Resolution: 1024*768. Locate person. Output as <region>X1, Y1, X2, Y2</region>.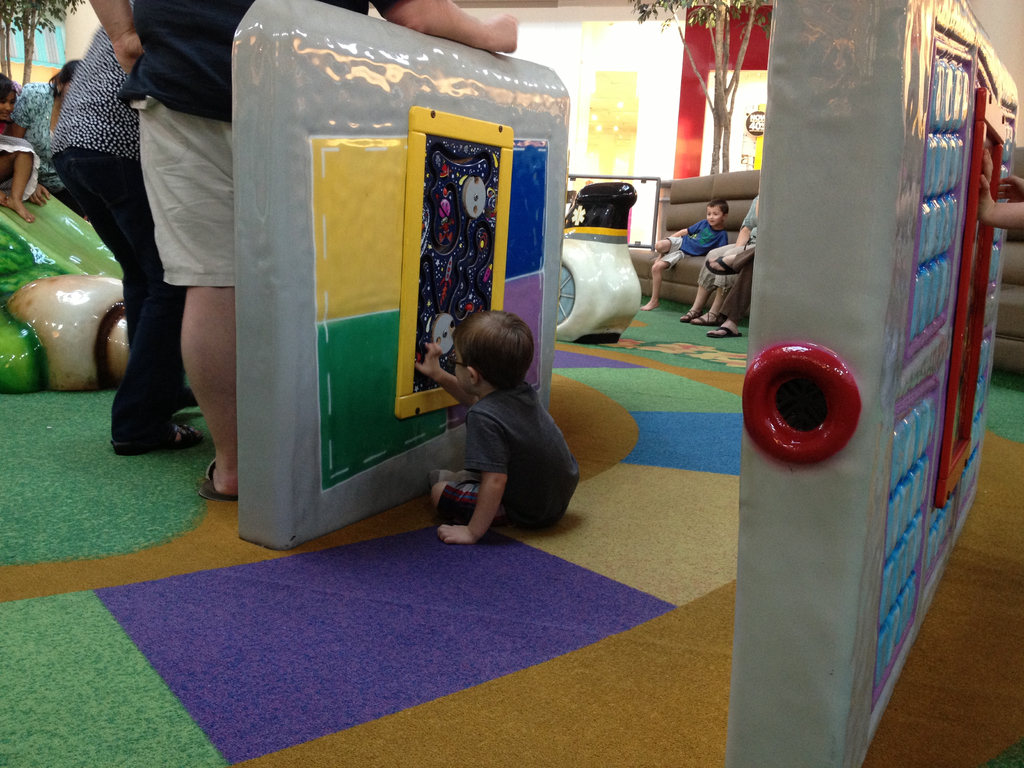
<region>692, 227, 764, 332</region>.
